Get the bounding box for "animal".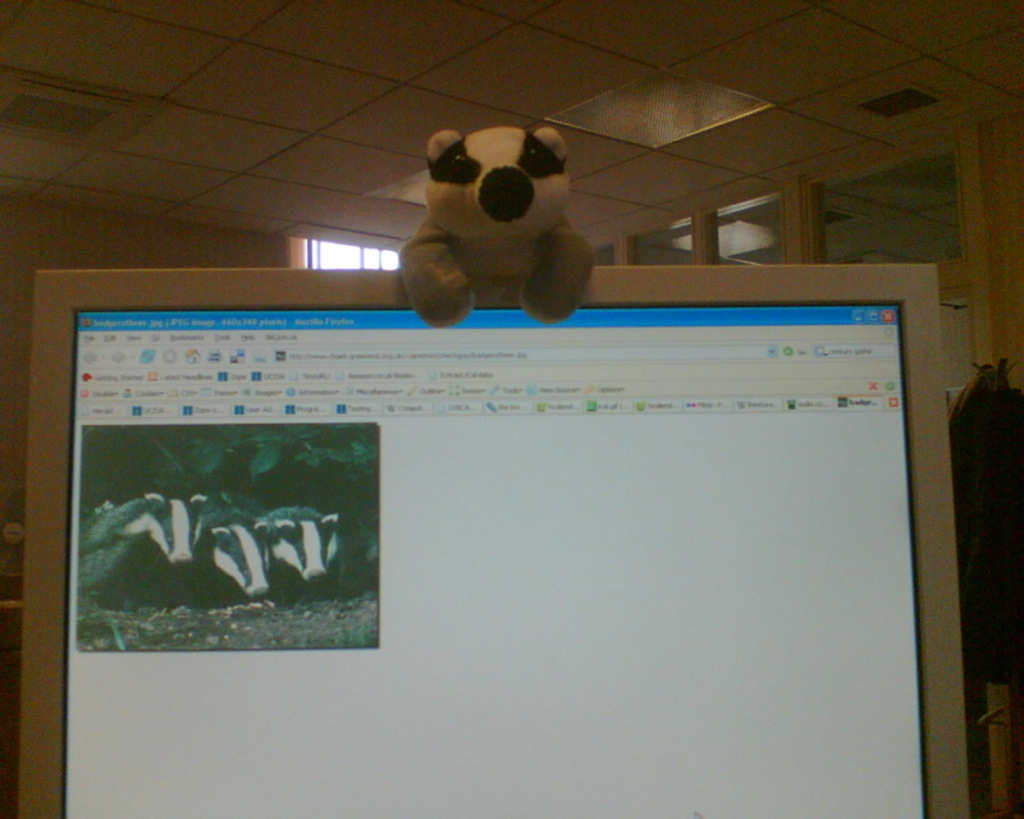
pyautogui.locateOnScreen(84, 486, 229, 608).
